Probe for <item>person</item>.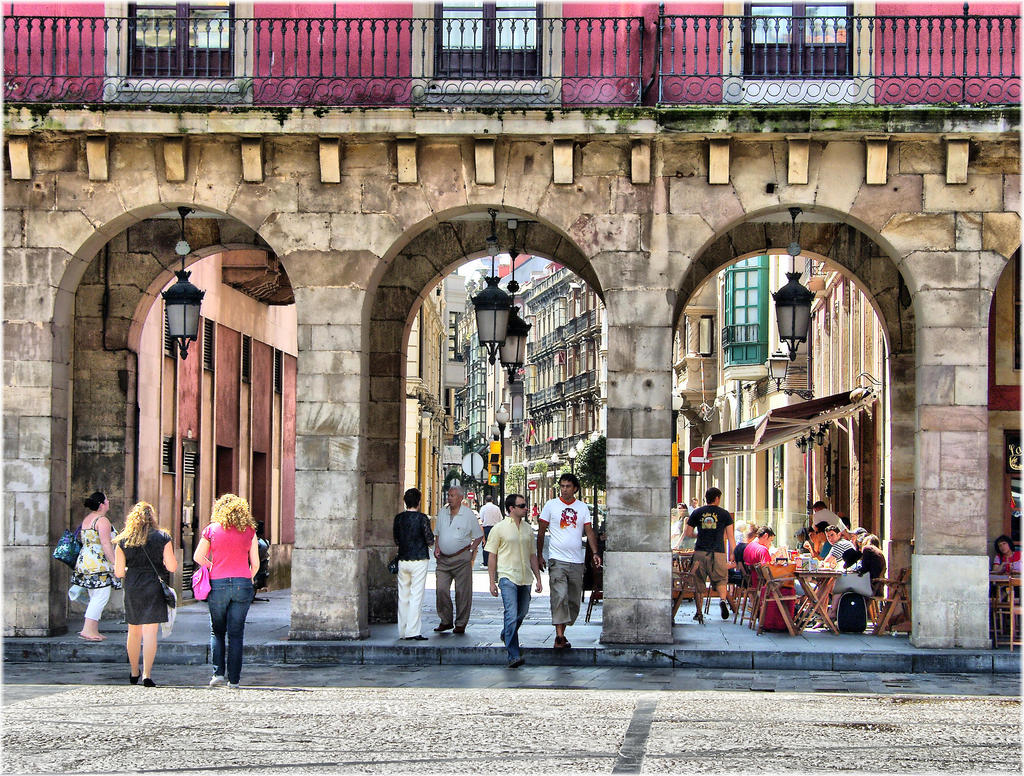
Probe result: bbox=[108, 501, 171, 686].
